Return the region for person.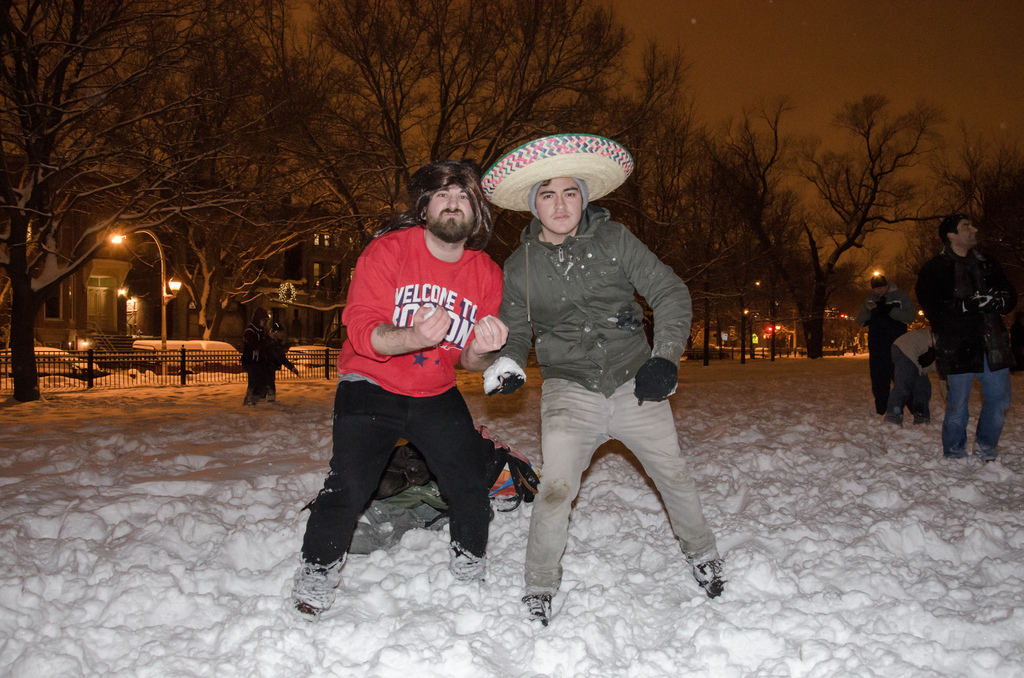
Rect(857, 275, 916, 416).
